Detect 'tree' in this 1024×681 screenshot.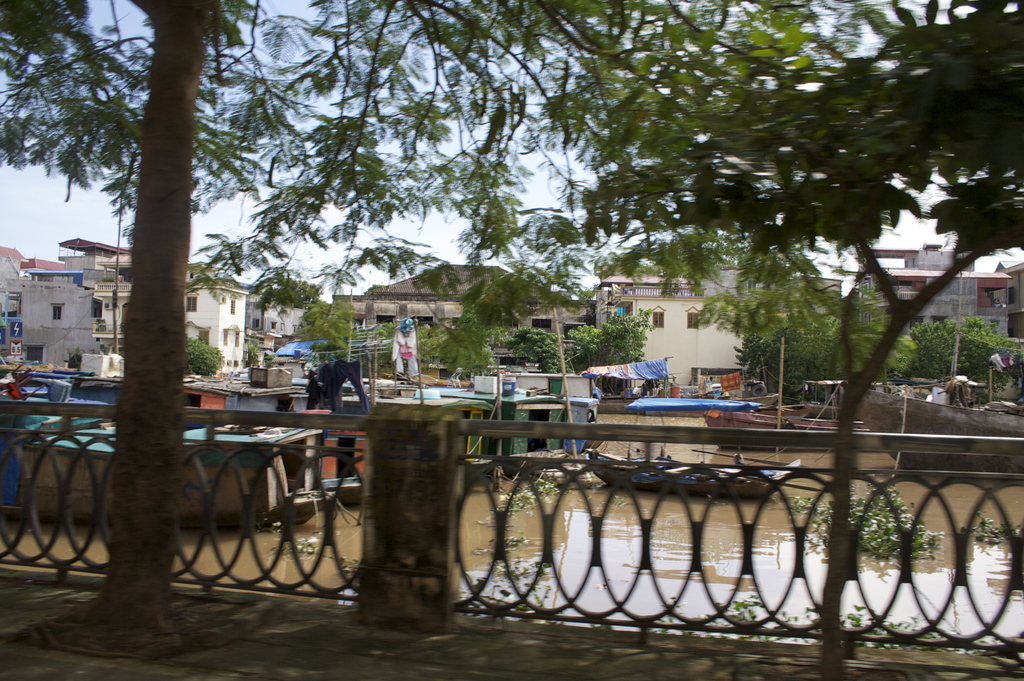
Detection: box=[472, 0, 879, 617].
